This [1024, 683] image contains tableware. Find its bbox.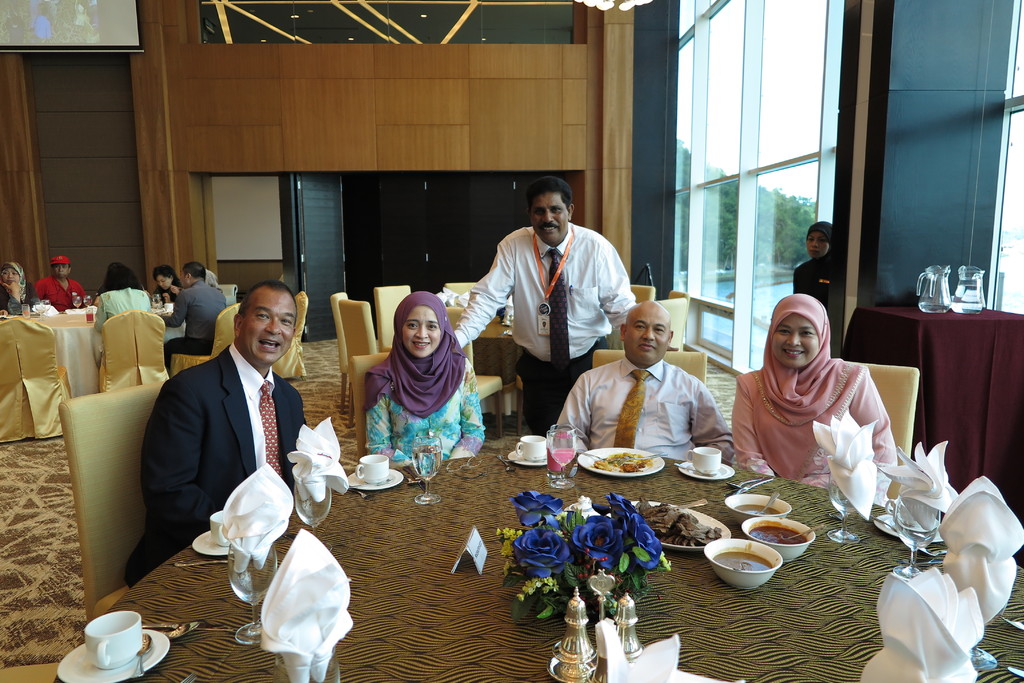
rect(275, 643, 340, 682).
